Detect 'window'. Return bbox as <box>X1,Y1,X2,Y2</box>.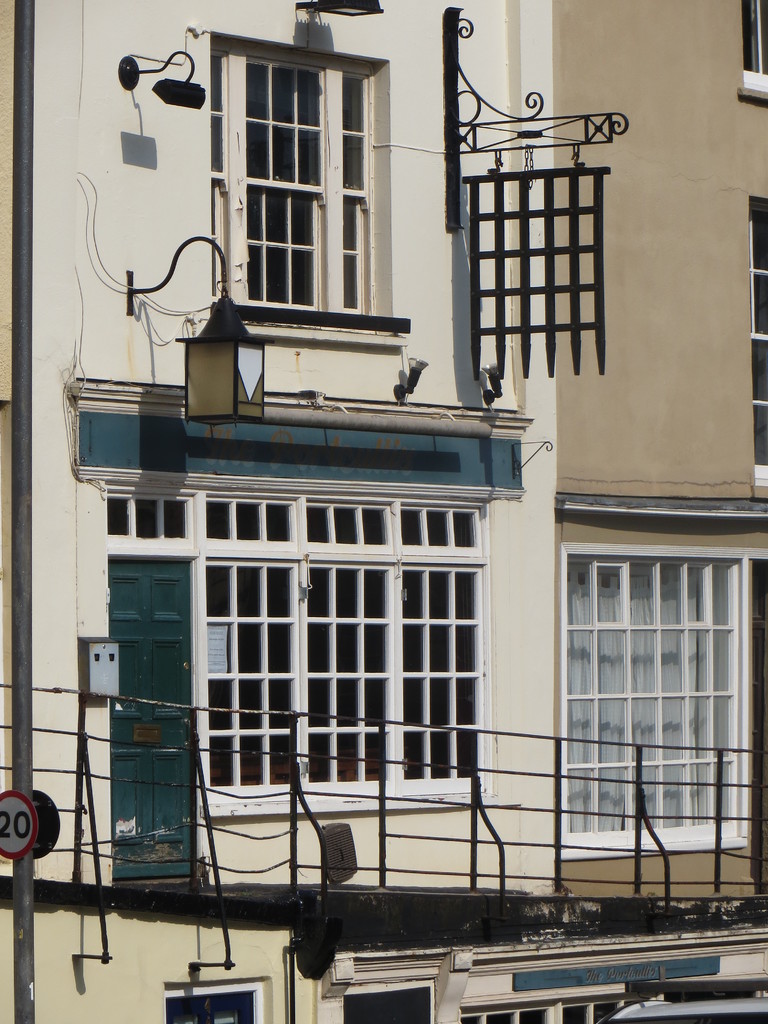
<box>740,0,767,99</box>.
